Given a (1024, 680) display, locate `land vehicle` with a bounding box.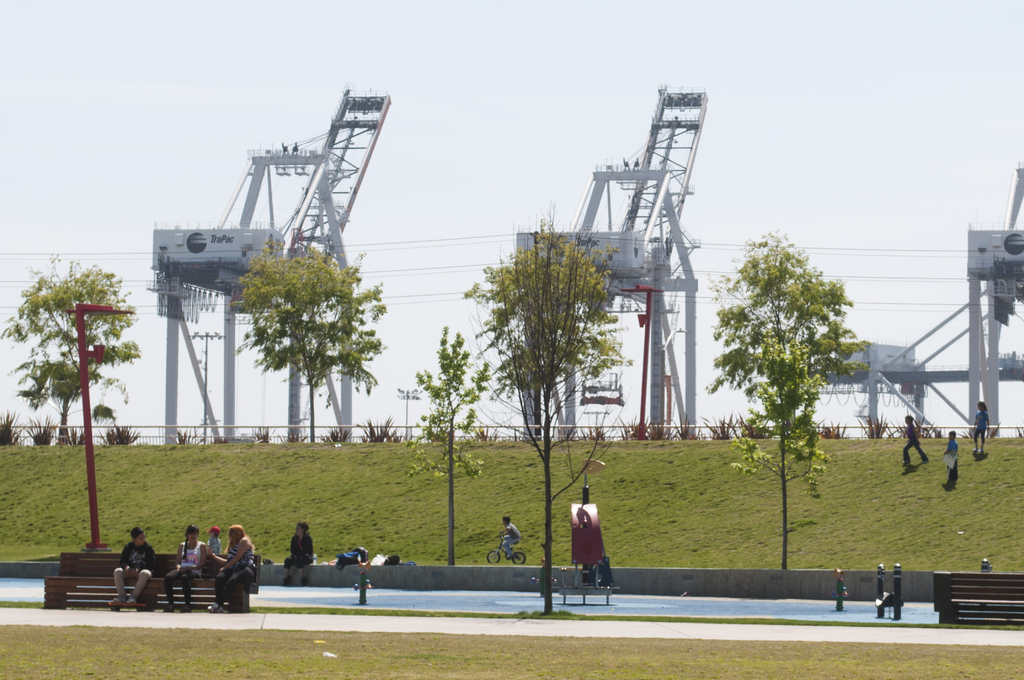
Located: 487 532 529 565.
